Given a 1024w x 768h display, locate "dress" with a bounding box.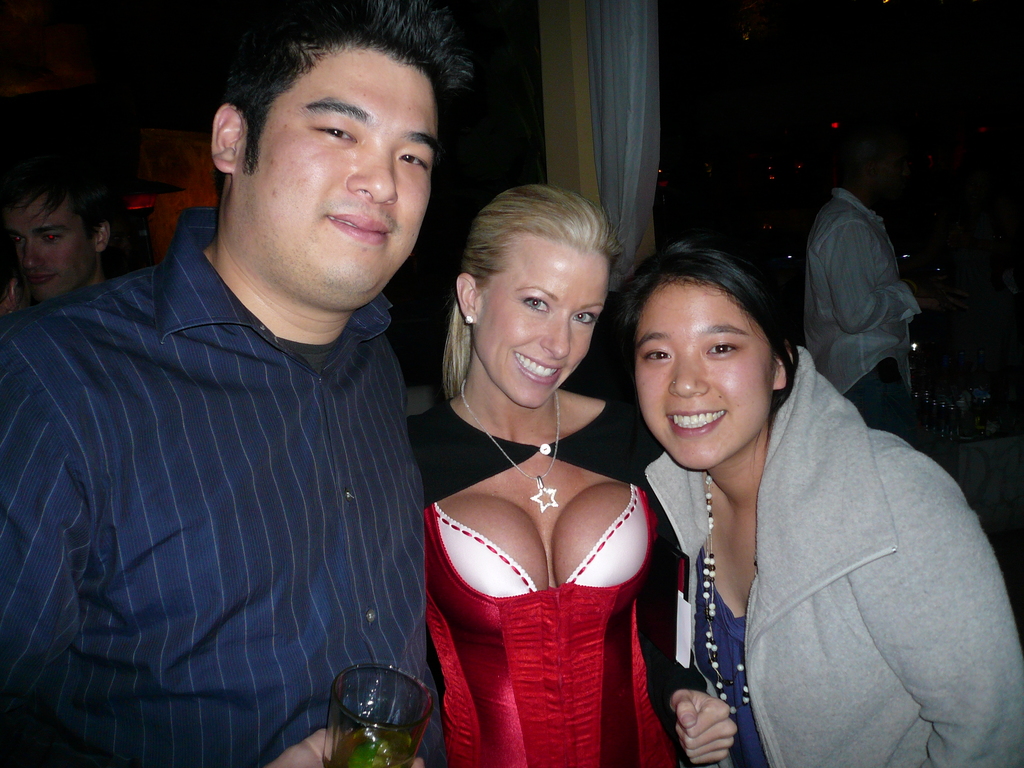
Located: pyautogui.locateOnScreen(401, 334, 710, 749).
